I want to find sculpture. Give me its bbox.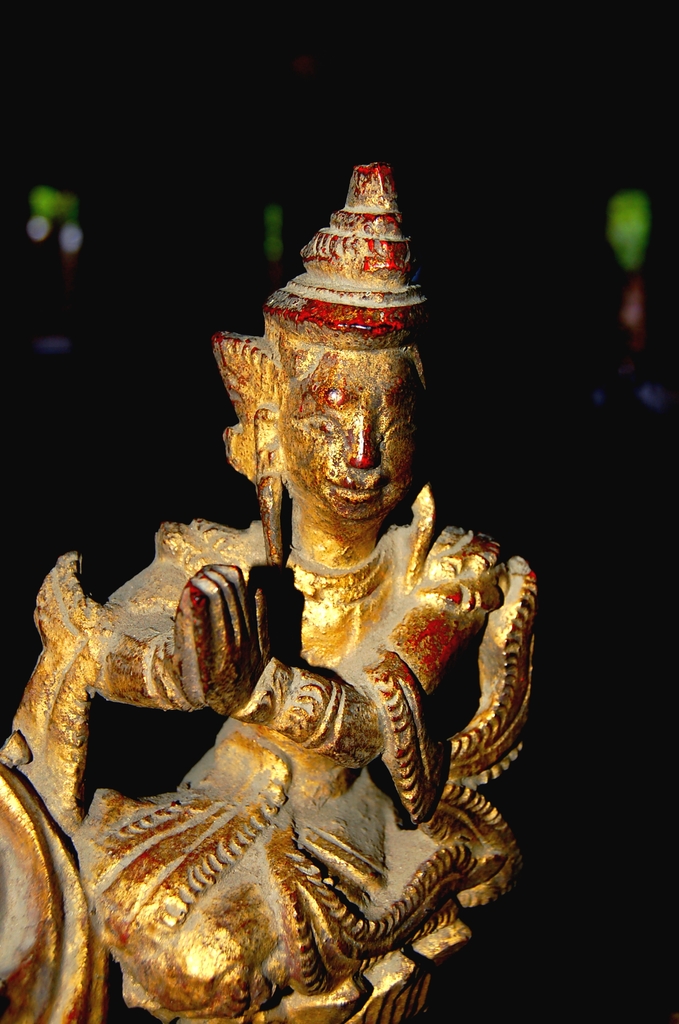
box=[0, 166, 545, 1023].
